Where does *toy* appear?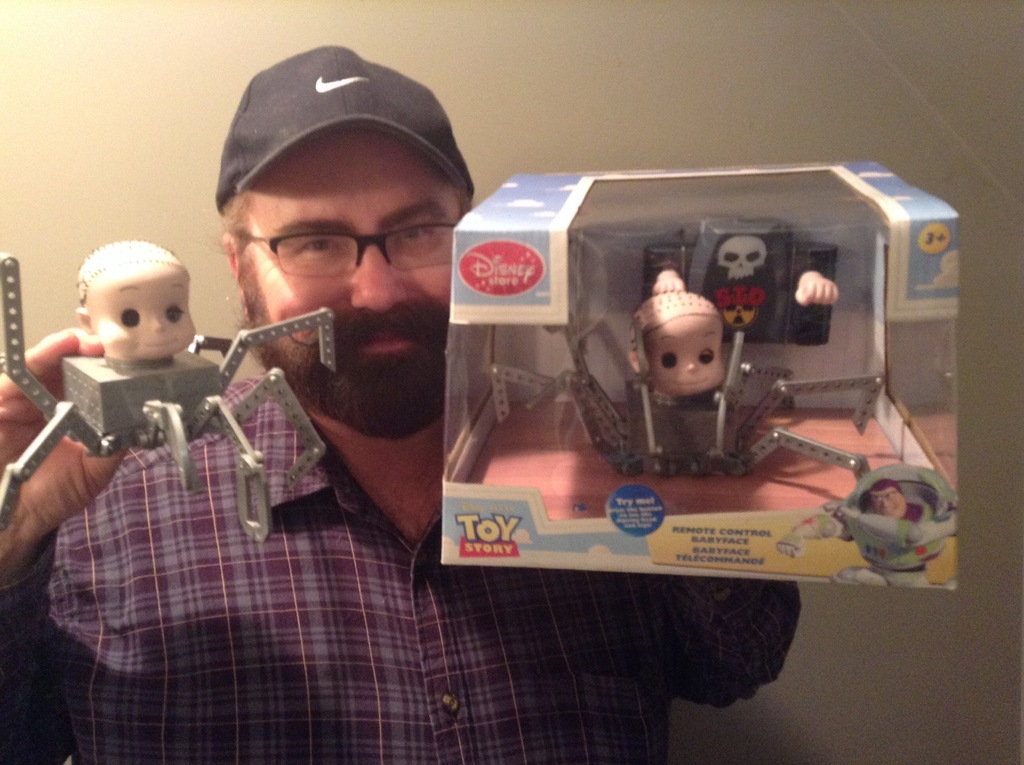
Appears at (481,266,873,490).
